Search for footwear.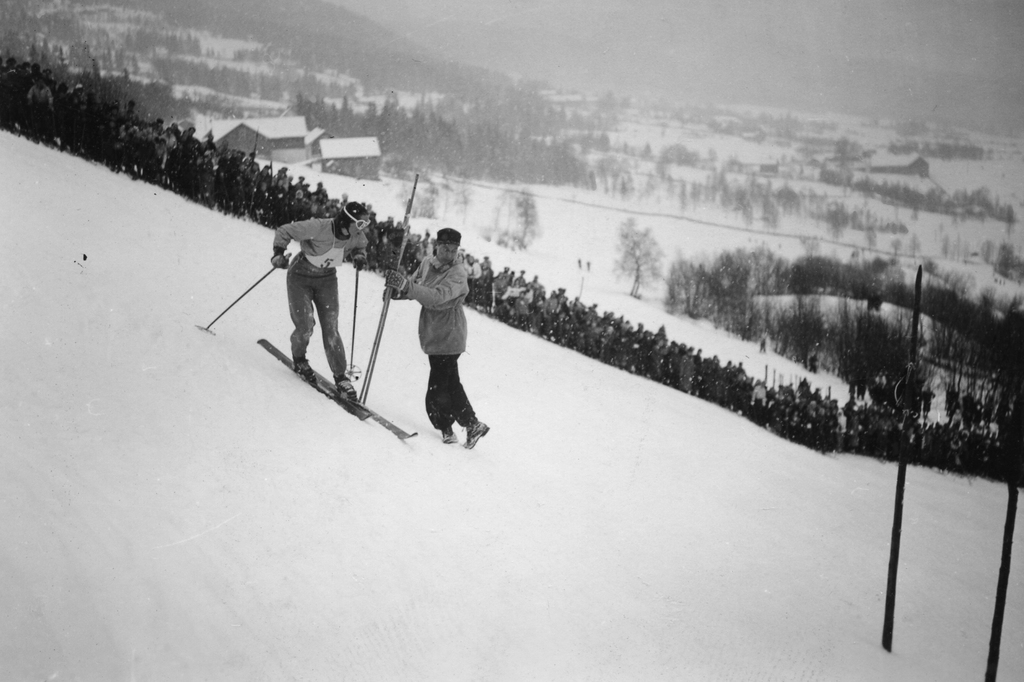
Found at box=[291, 360, 319, 381].
